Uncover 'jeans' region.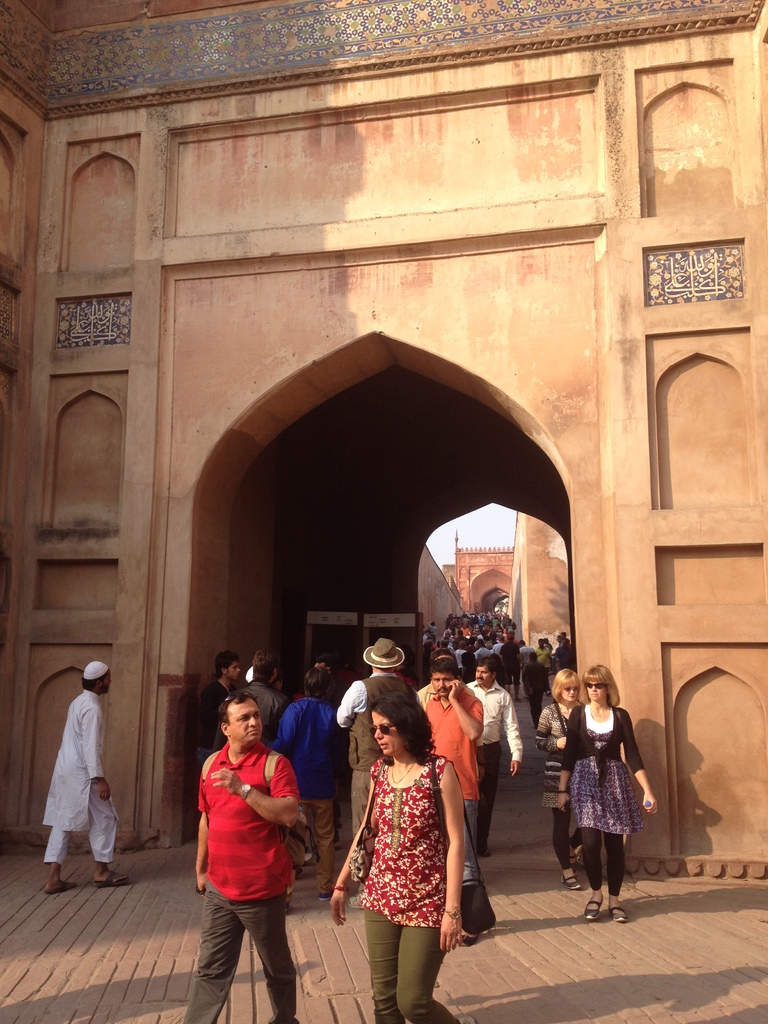
Uncovered: 455, 789, 484, 883.
